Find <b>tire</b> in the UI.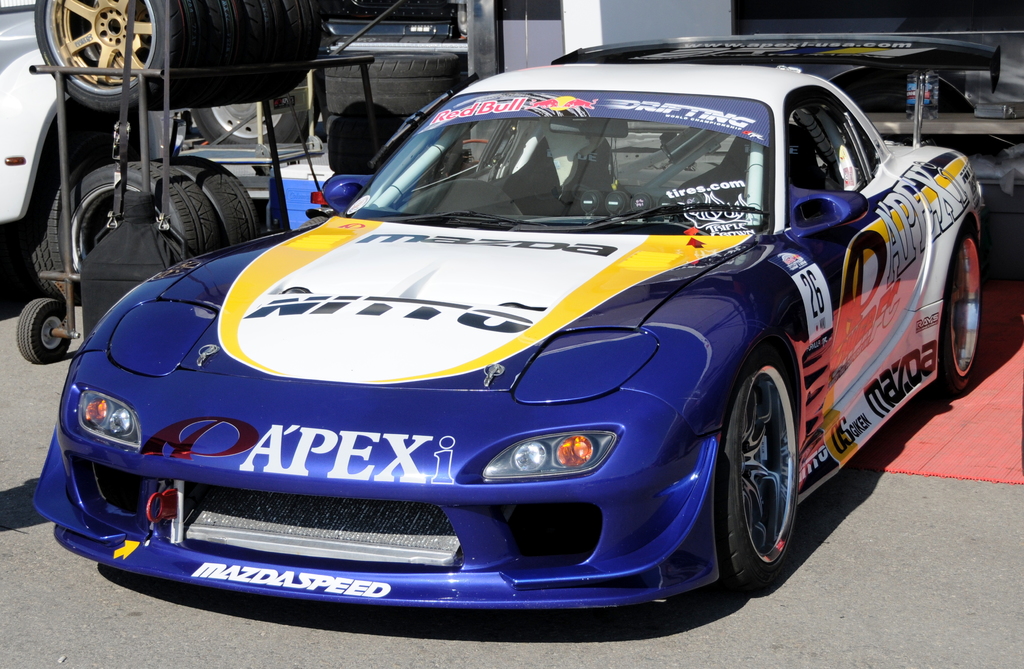
UI element at <region>24, 151, 114, 302</region>.
